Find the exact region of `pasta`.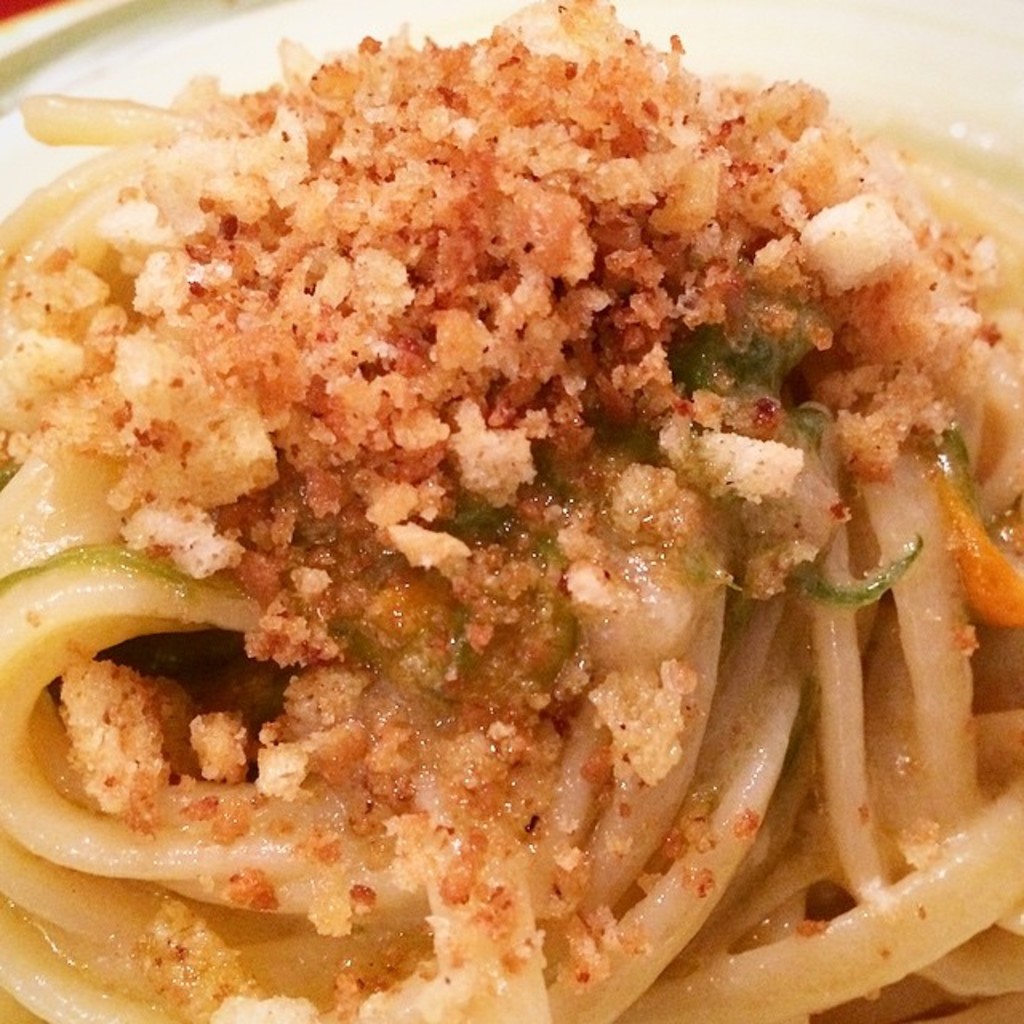
Exact region: pyautogui.locateOnScreen(0, 0, 1023, 1023).
